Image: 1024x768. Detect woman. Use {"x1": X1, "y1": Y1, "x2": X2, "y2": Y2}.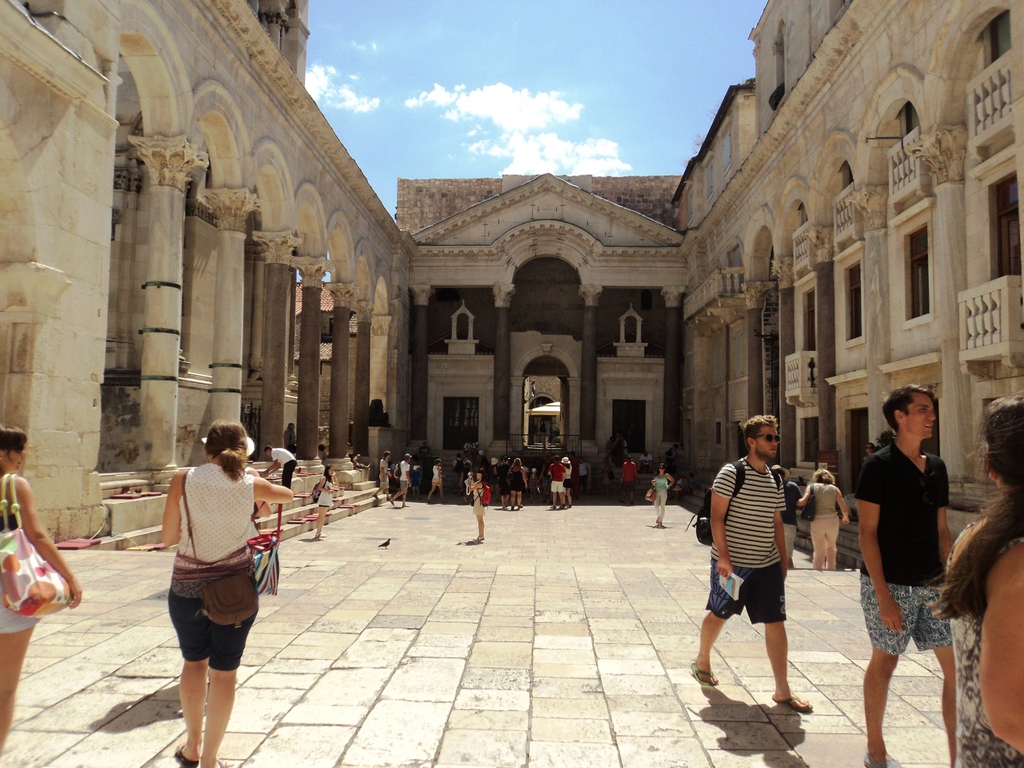
{"x1": 561, "y1": 456, "x2": 573, "y2": 511}.
